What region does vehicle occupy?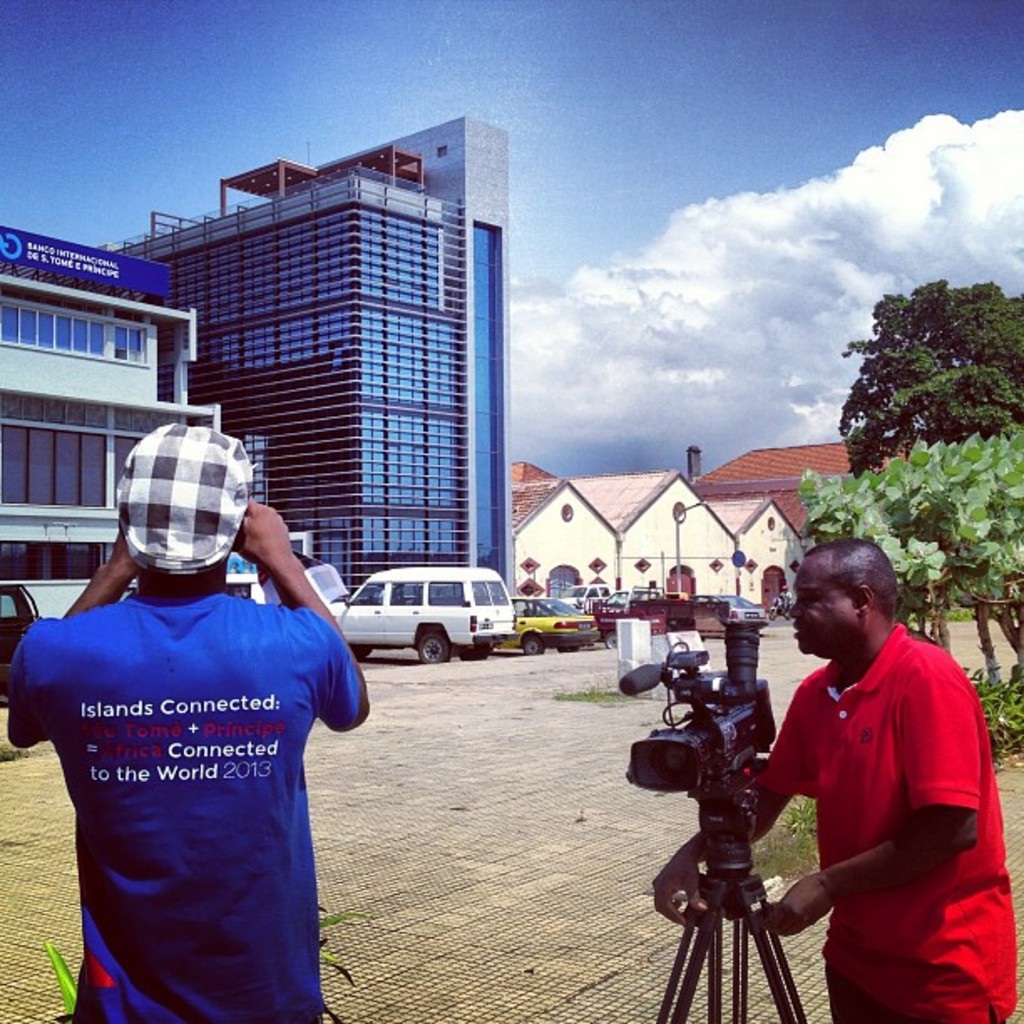
select_region(0, 581, 92, 698).
